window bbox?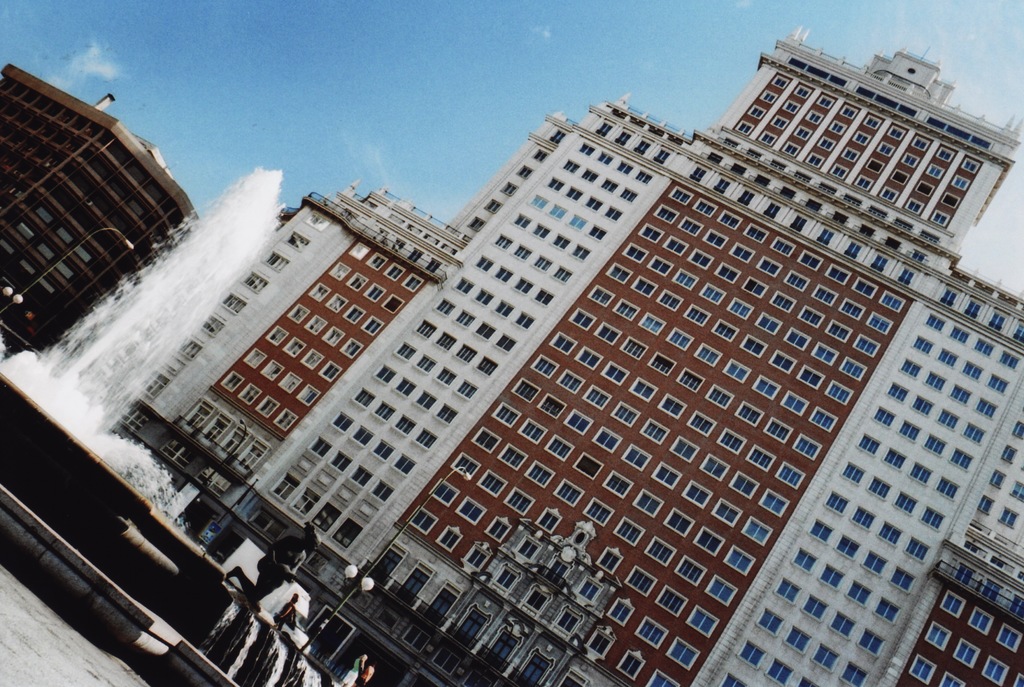
555, 266, 569, 280
